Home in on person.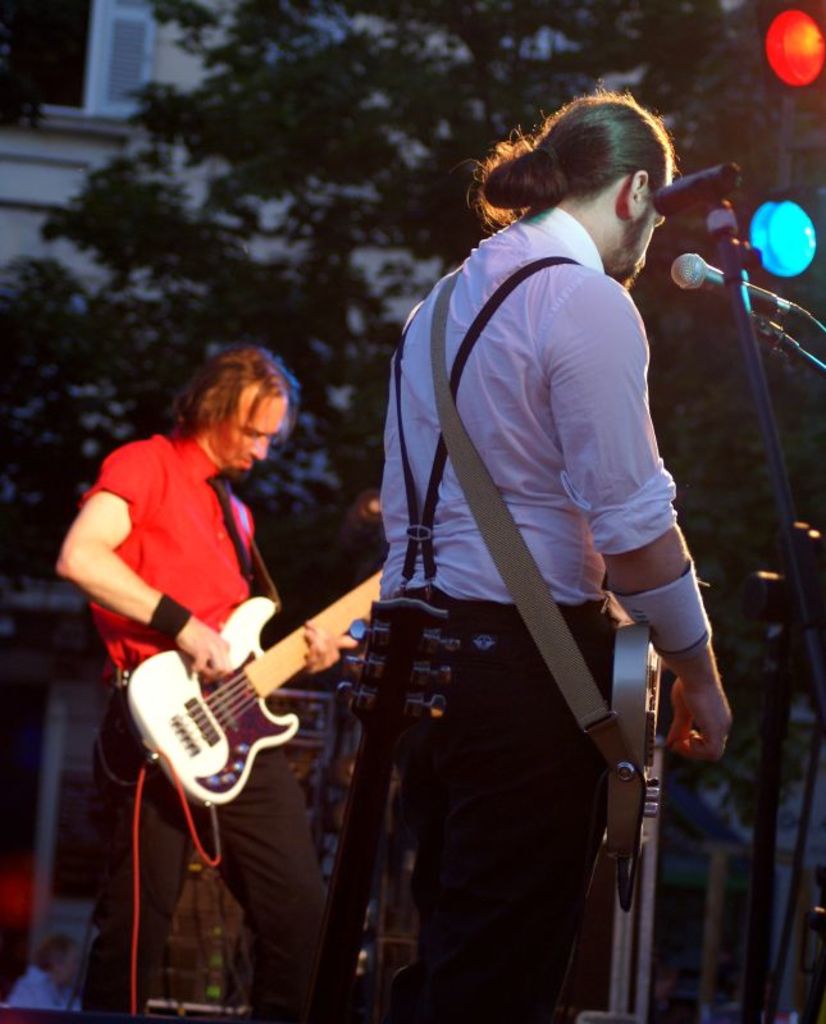
Homed in at left=58, top=348, right=356, bottom=1023.
